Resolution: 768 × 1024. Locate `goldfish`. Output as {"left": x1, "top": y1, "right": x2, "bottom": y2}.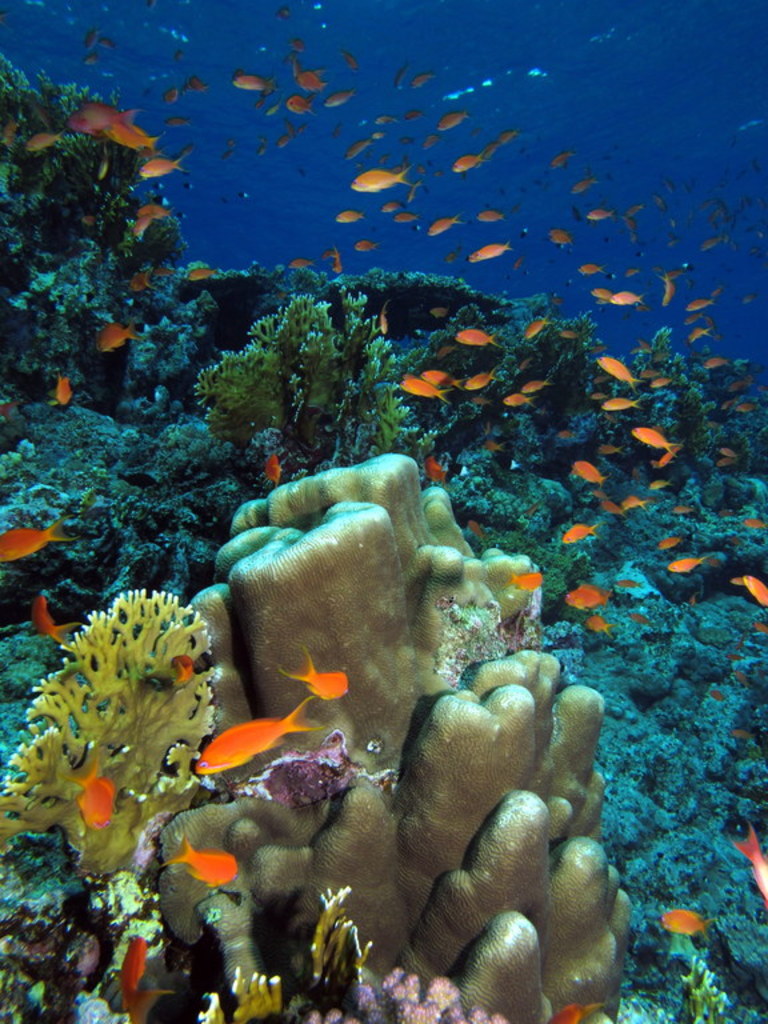
{"left": 520, "top": 372, "right": 552, "bottom": 391}.
